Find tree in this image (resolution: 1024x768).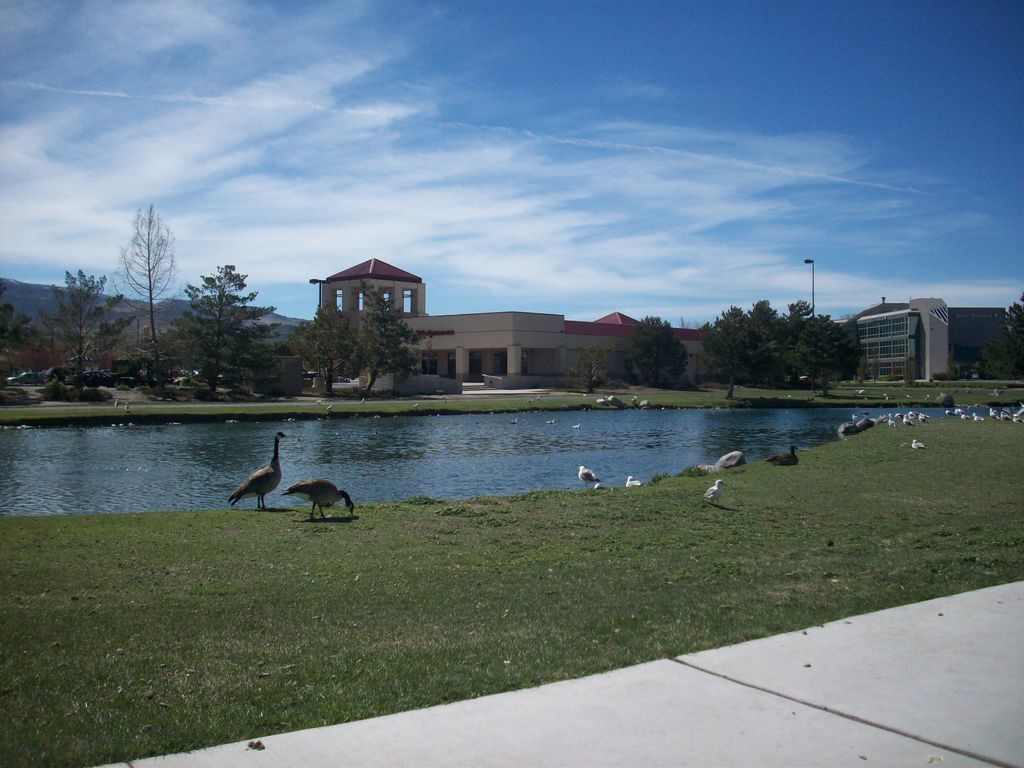
(341, 288, 428, 397).
